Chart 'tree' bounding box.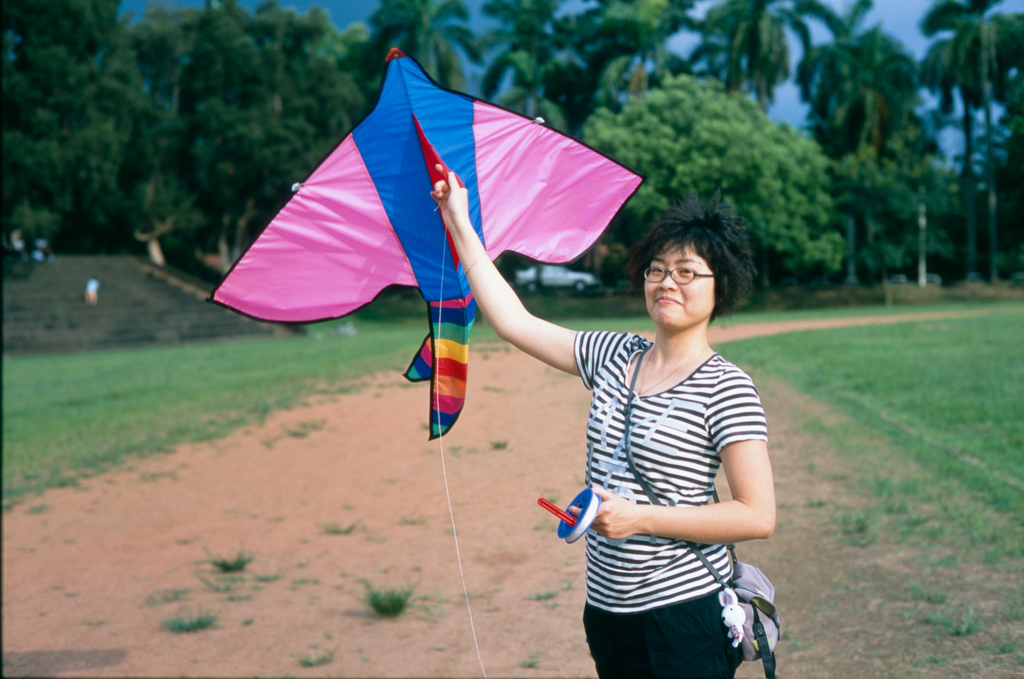
Charted: {"left": 358, "top": 0, "right": 493, "bottom": 98}.
